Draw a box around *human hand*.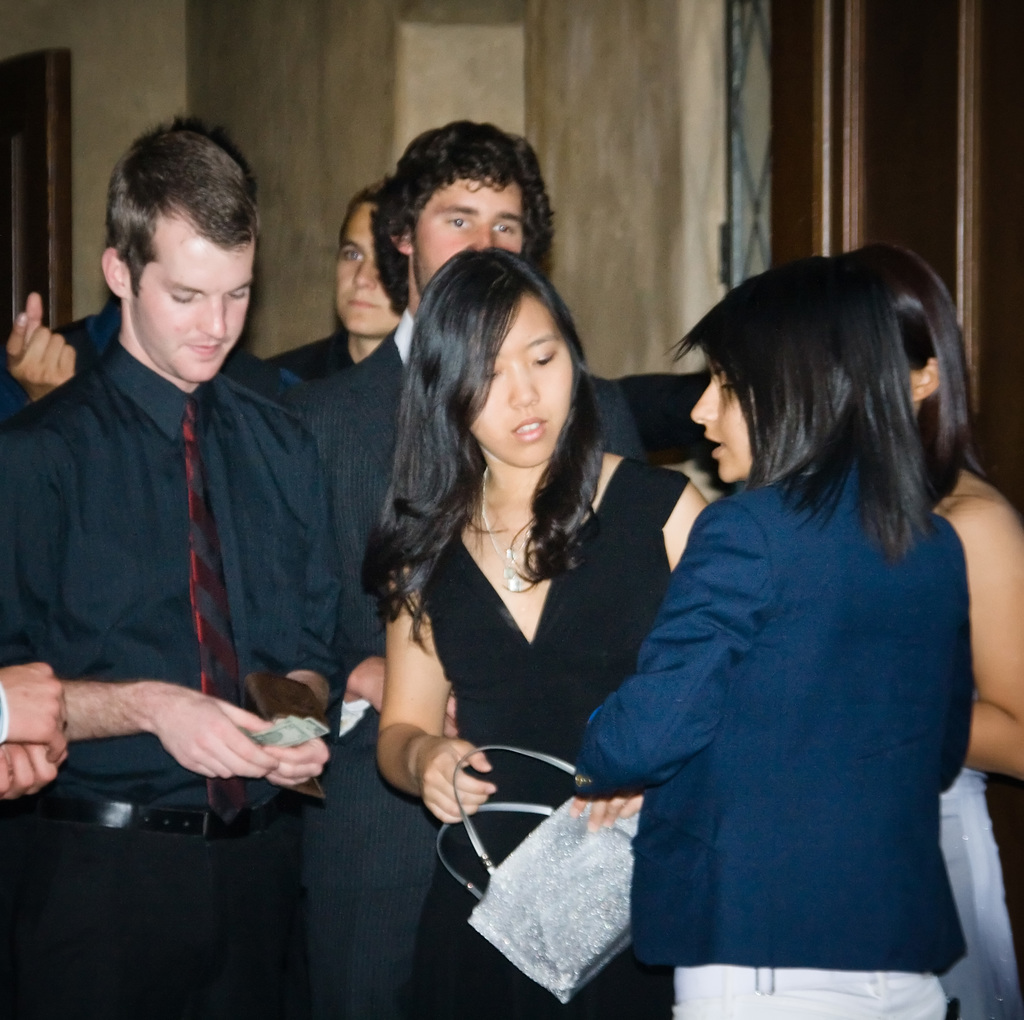
[0, 660, 70, 759].
